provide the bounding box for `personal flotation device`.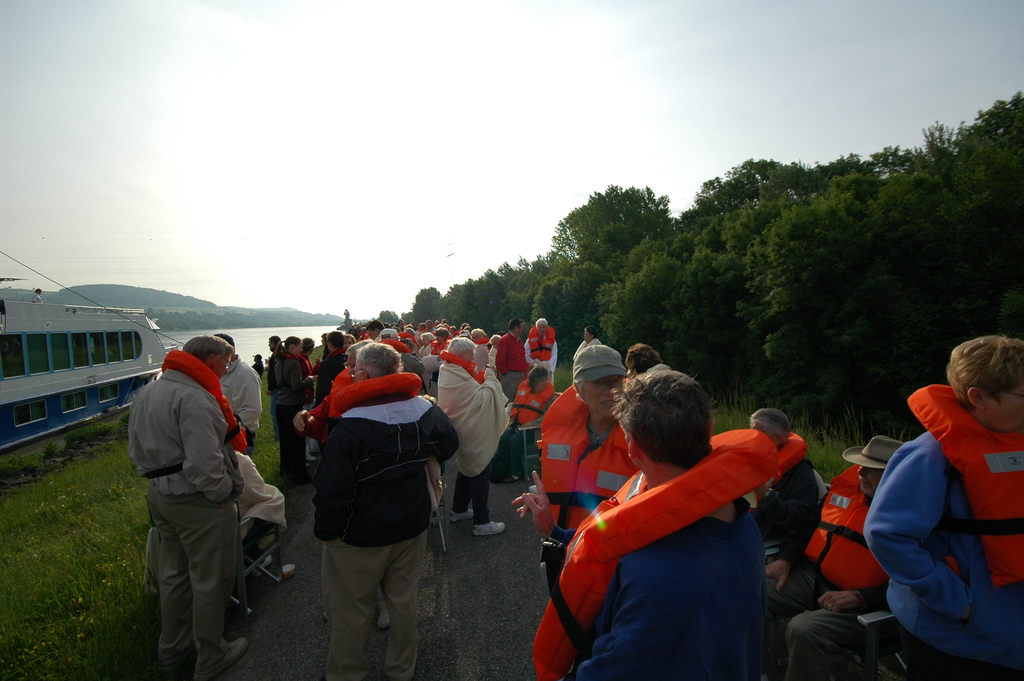
758/430/806/493.
